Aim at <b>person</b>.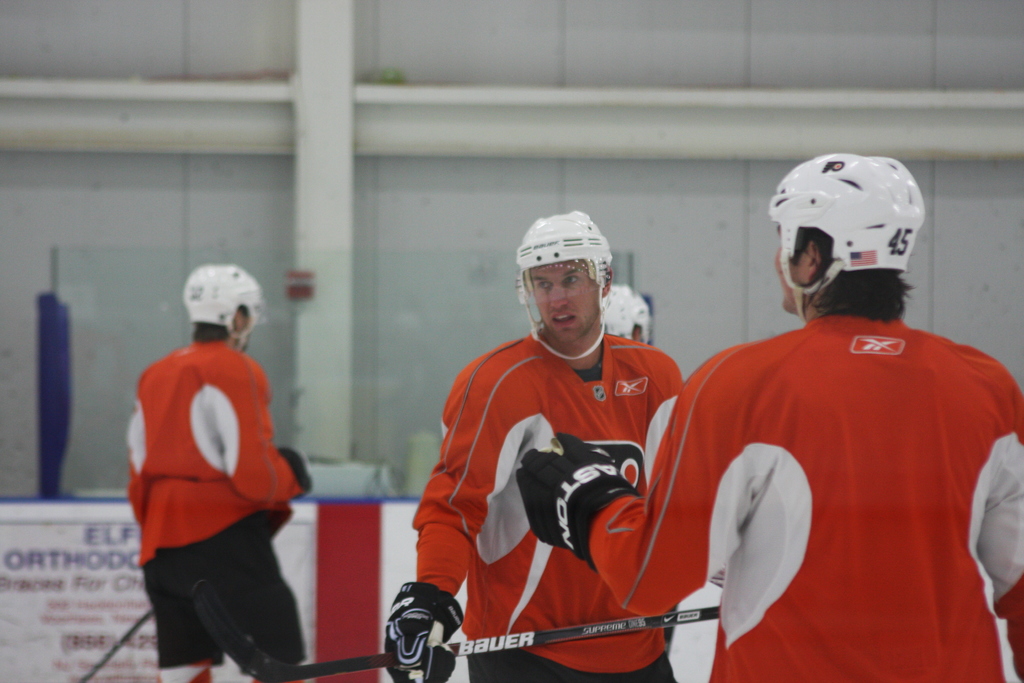
Aimed at {"left": 516, "top": 154, "right": 1023, "bottom": 682}.
